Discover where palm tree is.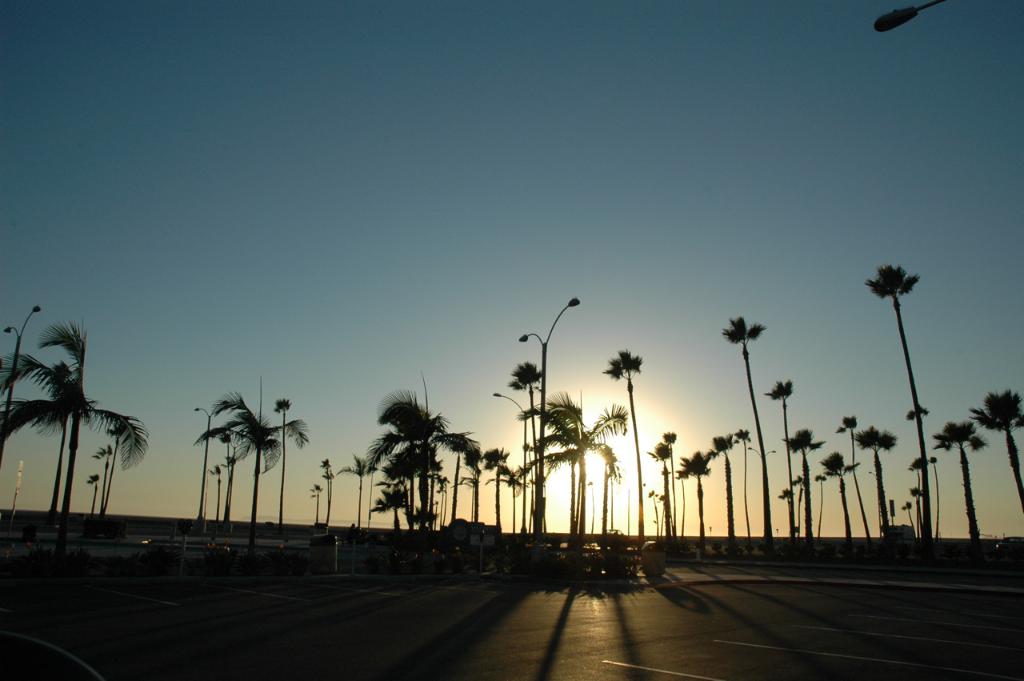
Discovered at x1=219, y1=439, x2=253, y2=524.
